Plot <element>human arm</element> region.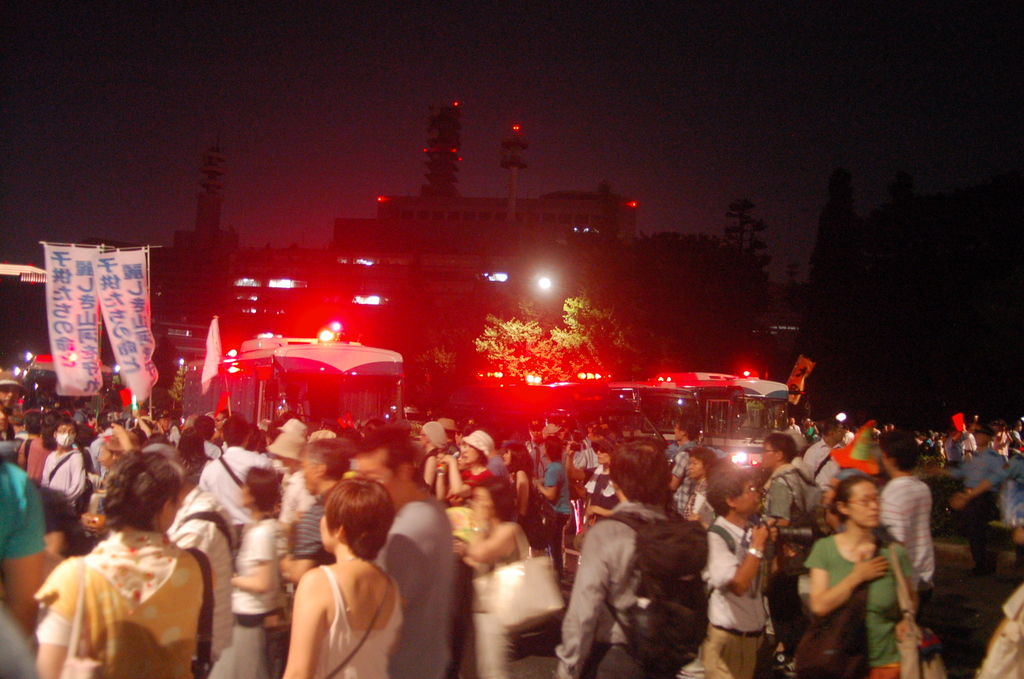
Plotted at <bbox>436, 459, 447, 500</bbox>.
